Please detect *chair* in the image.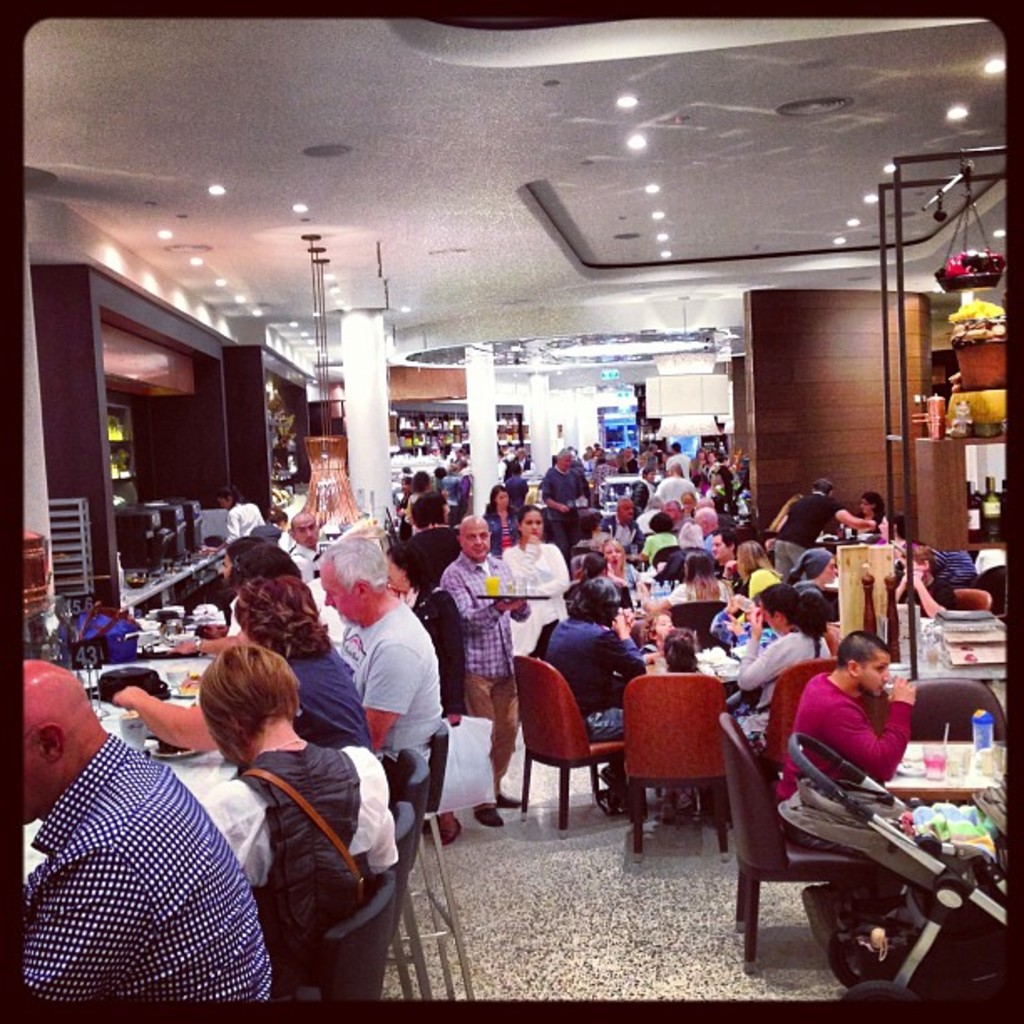
bbox(507, 653, 649, 838).
